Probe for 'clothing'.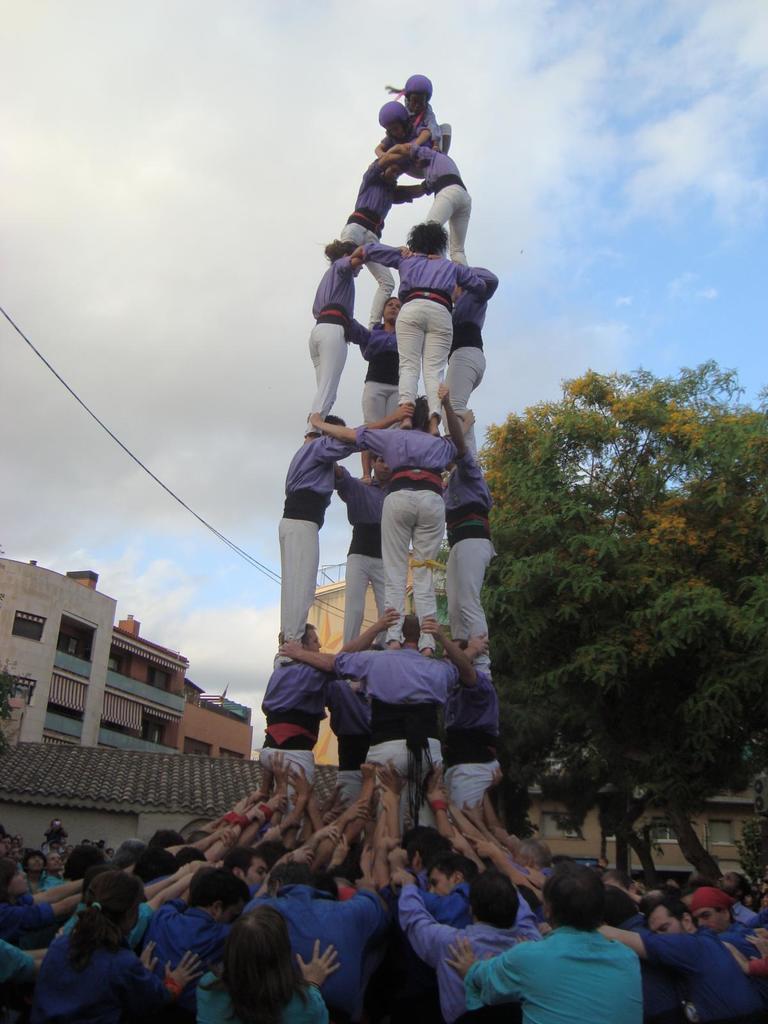
Probe result: <box>721,918,752,960</box>.
